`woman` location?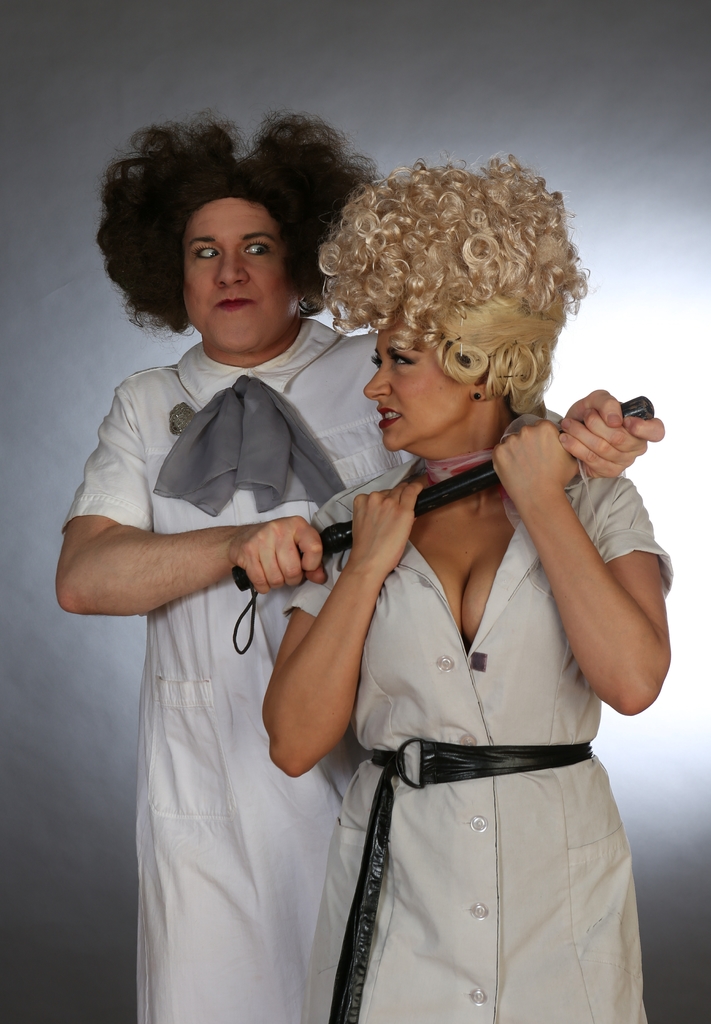
[left=242, top=180, right=673, bottom=992]
